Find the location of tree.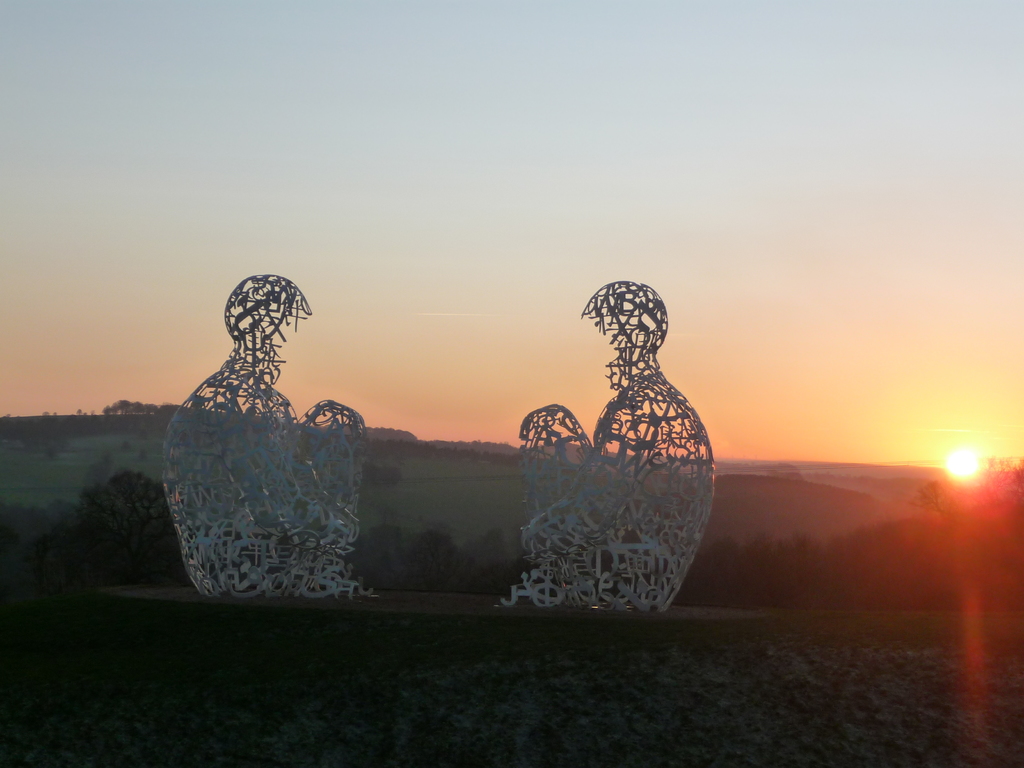
Location: [728, 529, 783, 593].
